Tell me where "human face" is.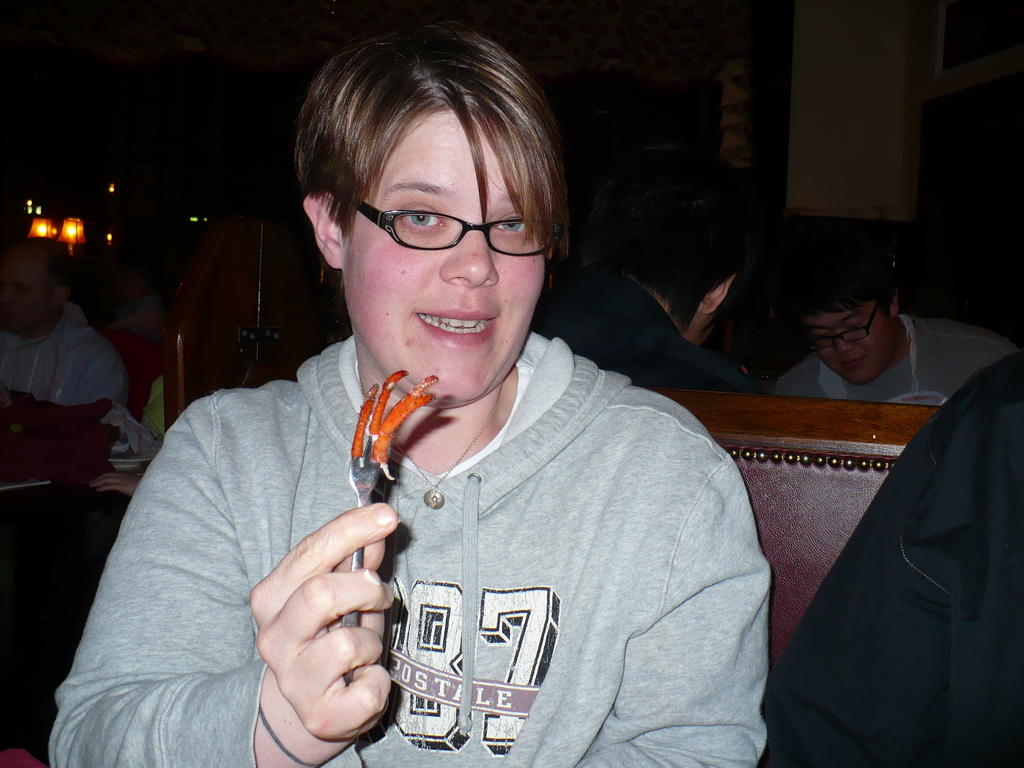
"human face" is at BBox(800, 311, 883, 388).
